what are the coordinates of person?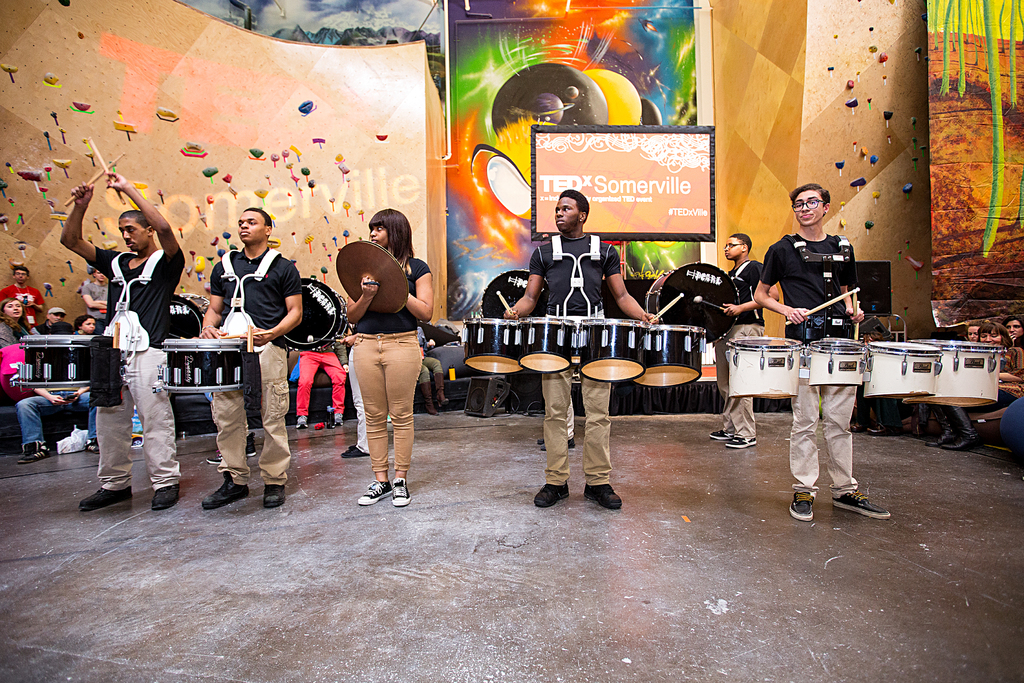
351:208:434:506.
